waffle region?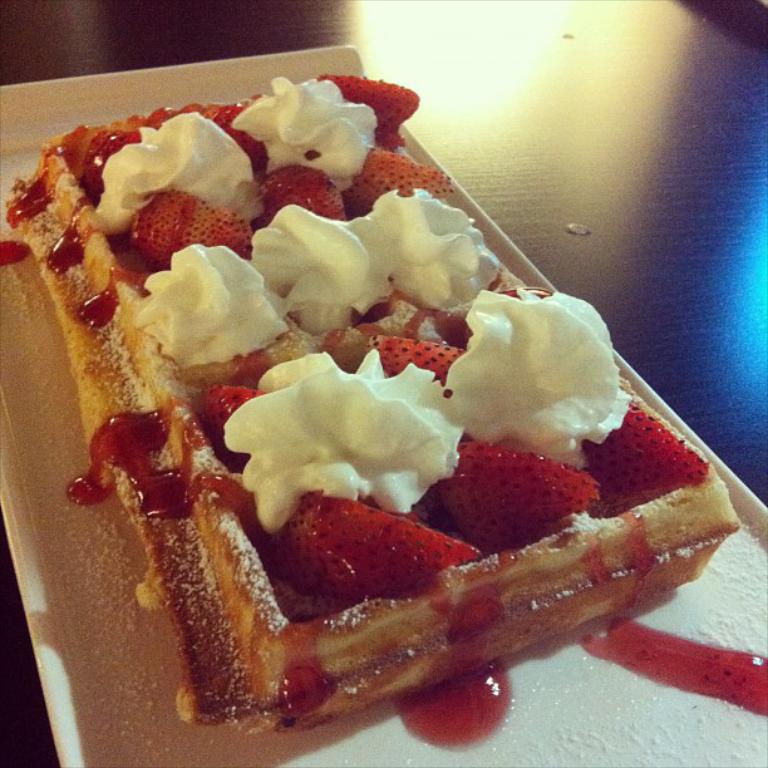
bbox=[6, 92, 742, 733]
